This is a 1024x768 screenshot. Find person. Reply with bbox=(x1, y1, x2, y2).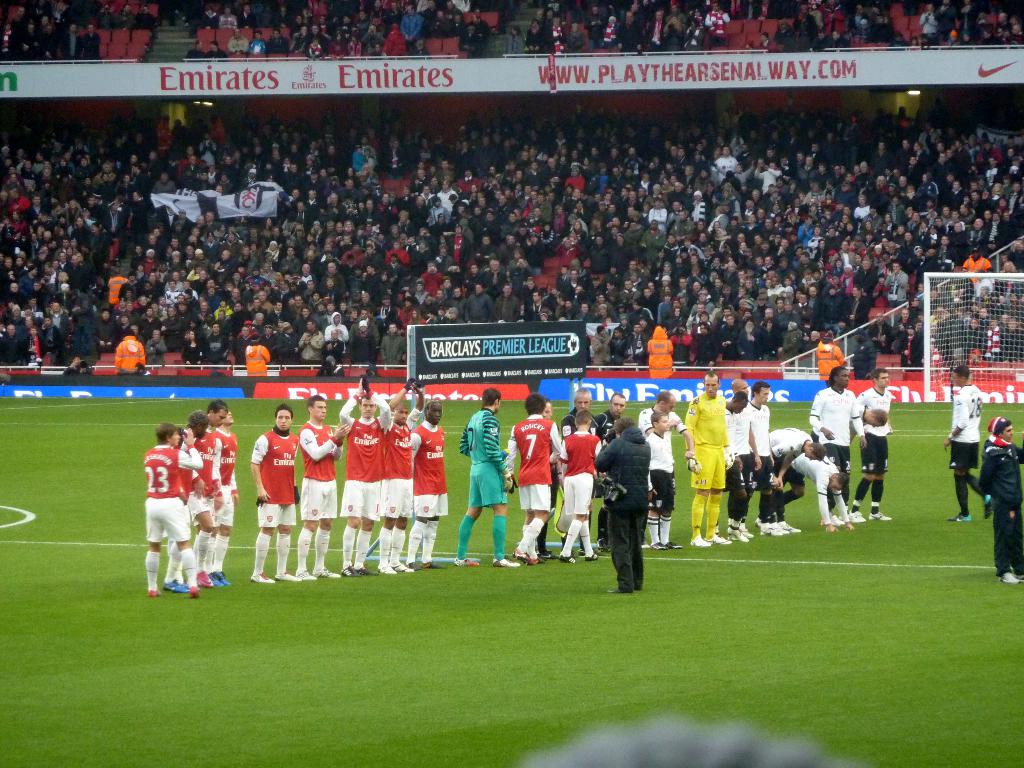
bbox=(941, 364, 988, 527).
